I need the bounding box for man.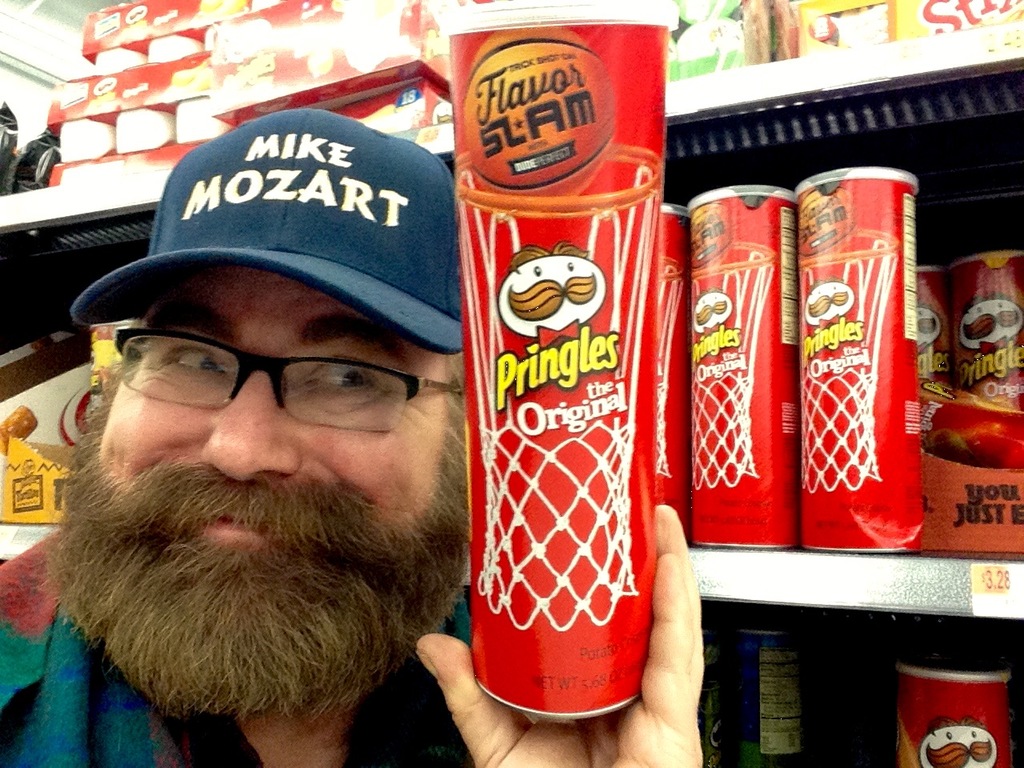
Here it is: {"x1": 0, "y1": 110, "x2": 705, "y2": 767}.
